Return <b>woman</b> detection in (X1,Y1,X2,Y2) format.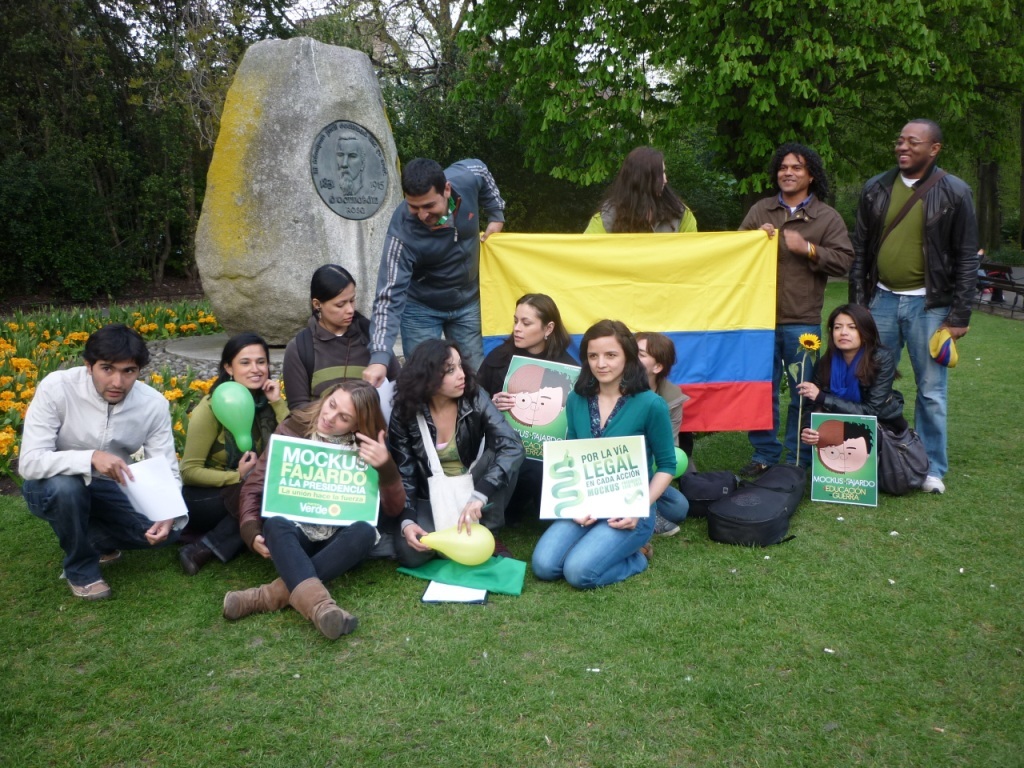
(178,333,294,580).
